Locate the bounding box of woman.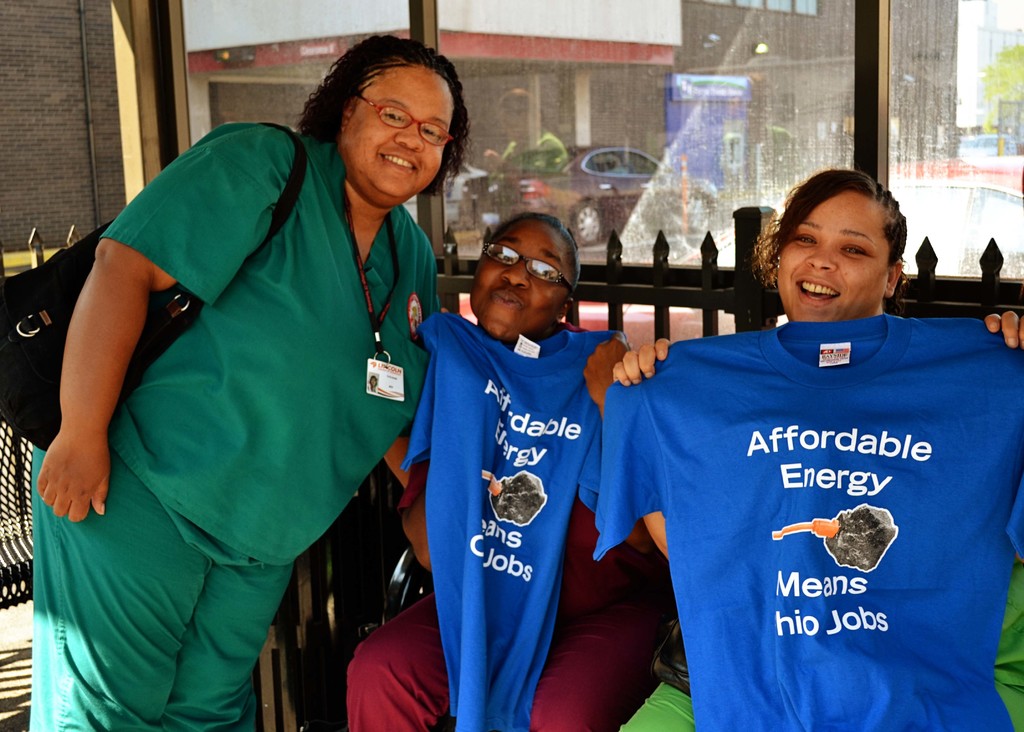
Bounding box: (left=614, top=163, right=1023, bottom=731).
